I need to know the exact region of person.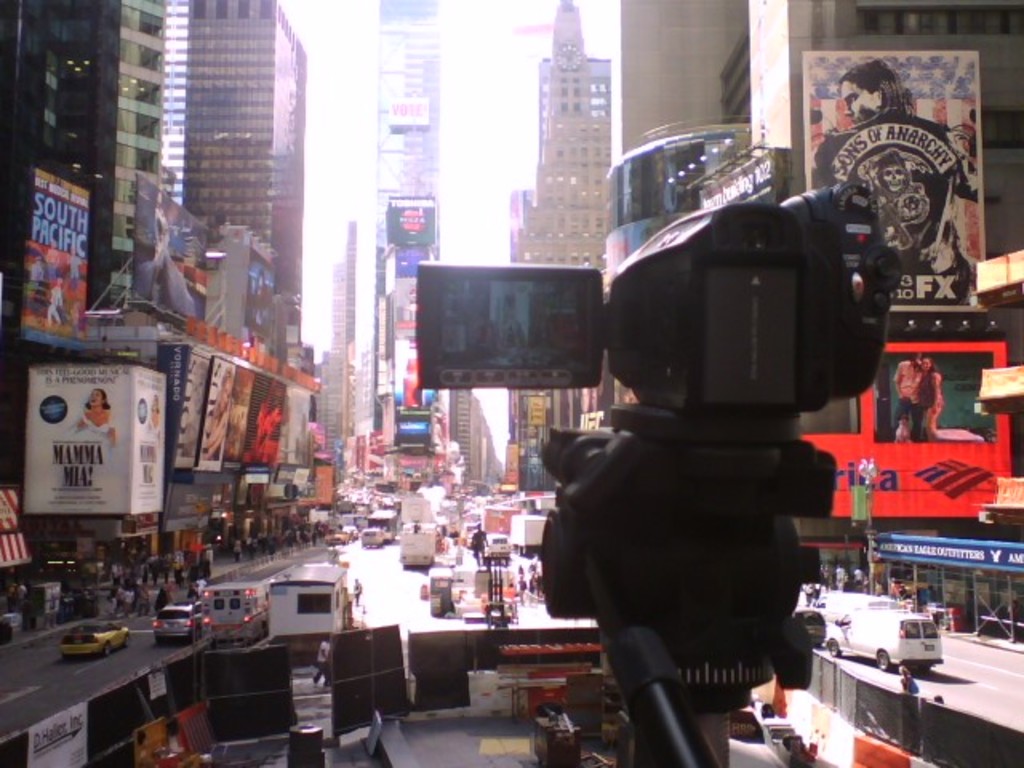
Region: box(874, 149, 930, 242).
